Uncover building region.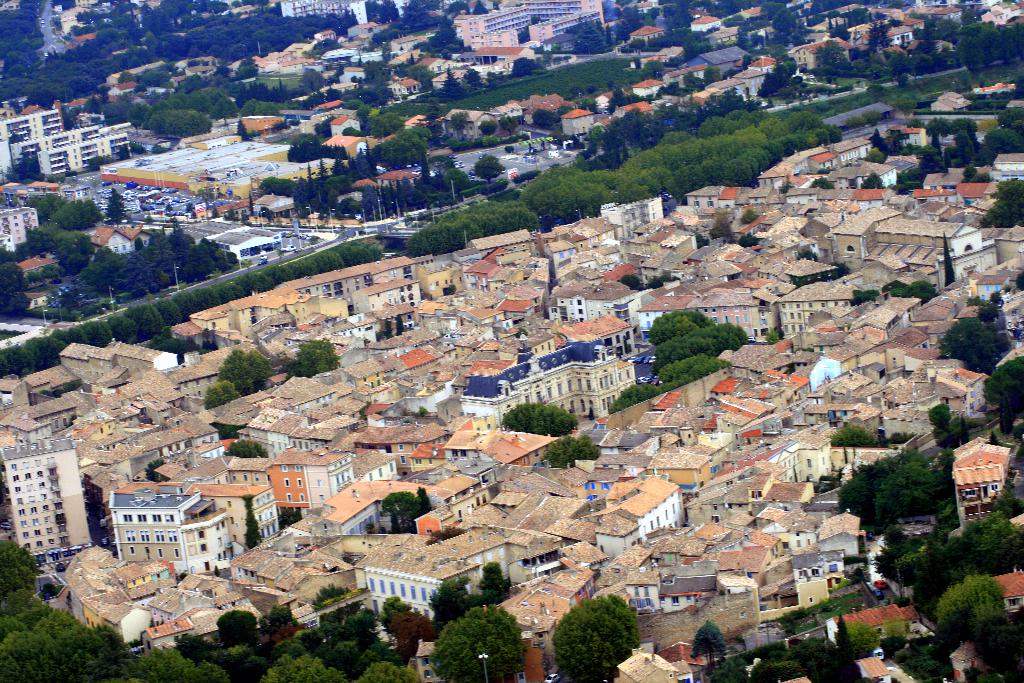
Uncovered: box(451, 9, 539, 49).
